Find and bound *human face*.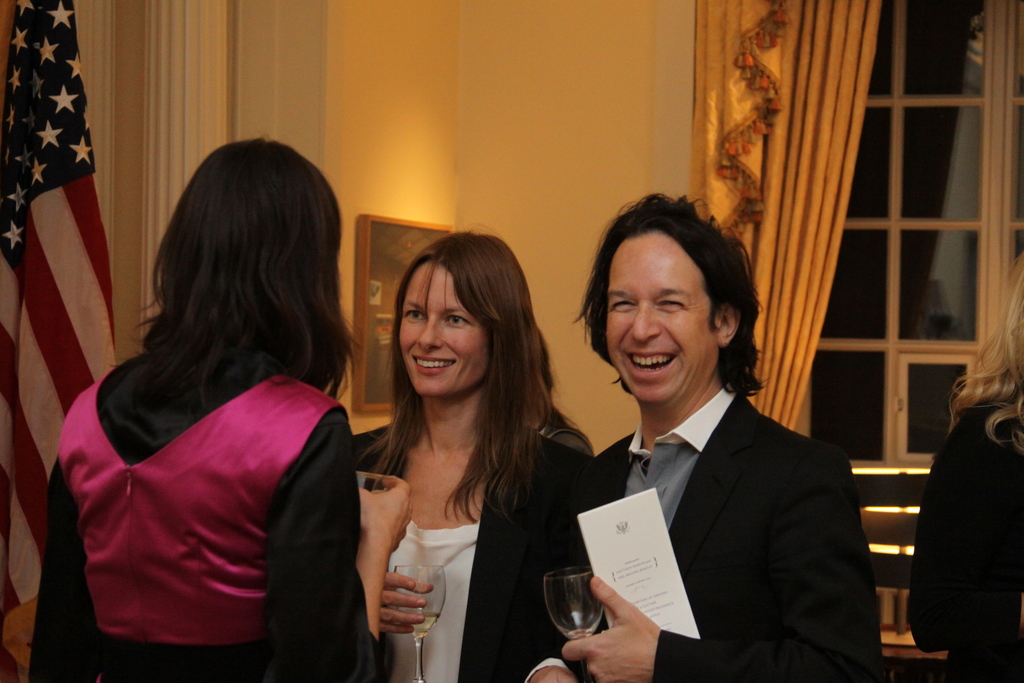
Bound: {"left": 605, "top": 230, "right": 721, "bottom": 407}.
